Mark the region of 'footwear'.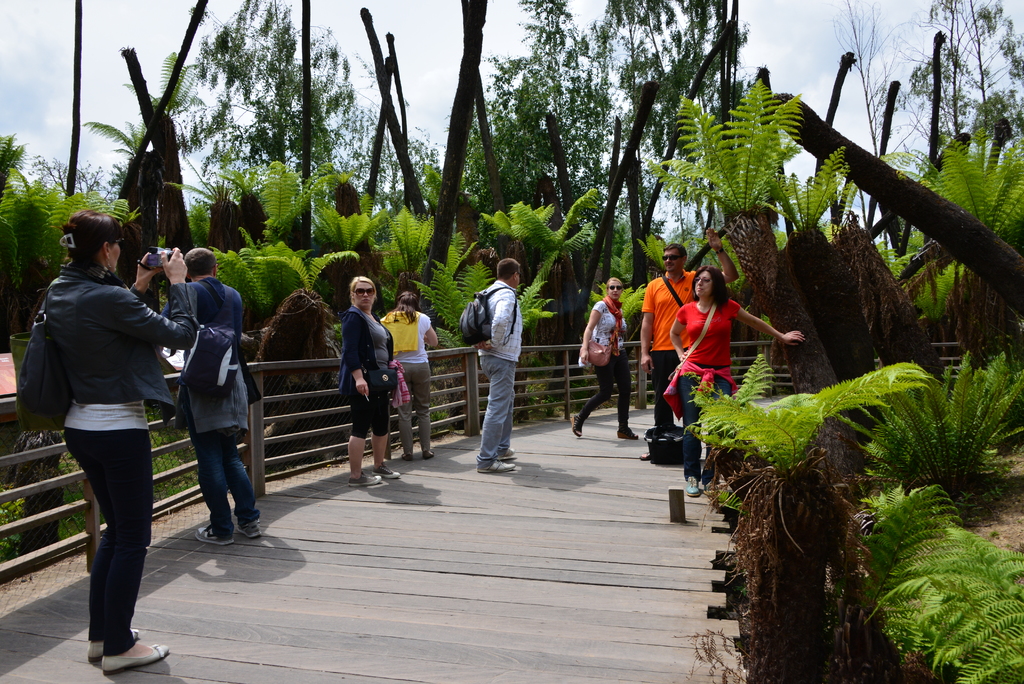
Region: bbox(502, 444, 518, 459).
